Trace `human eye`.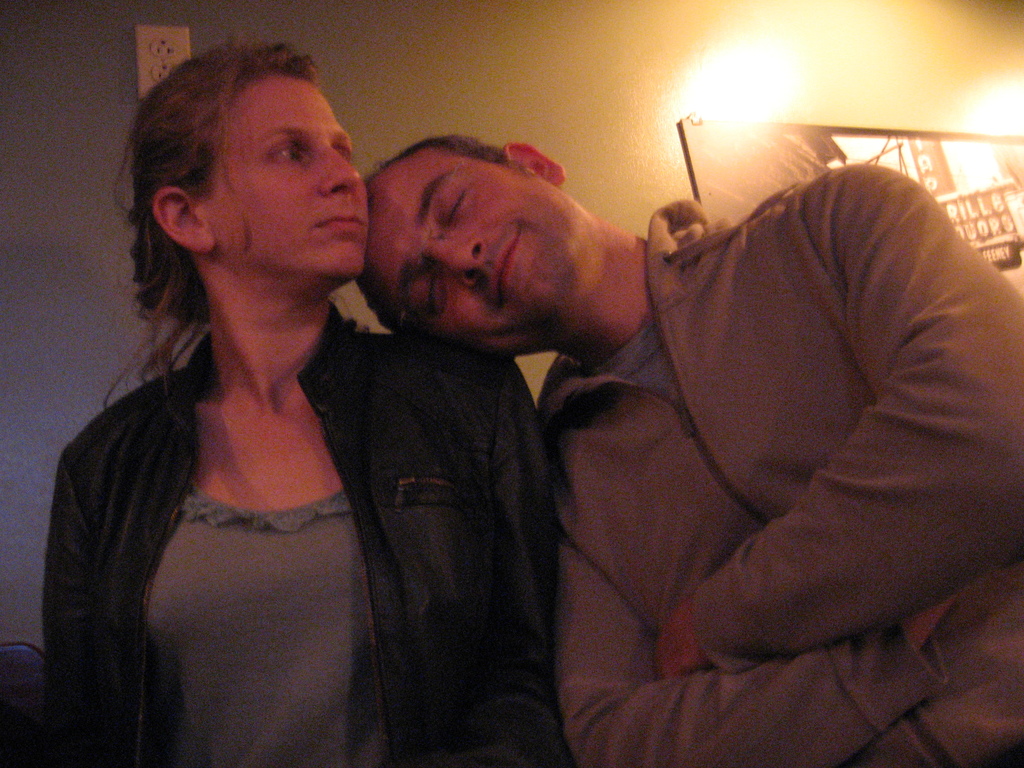
Traced to 440, 191, 465, 225.
